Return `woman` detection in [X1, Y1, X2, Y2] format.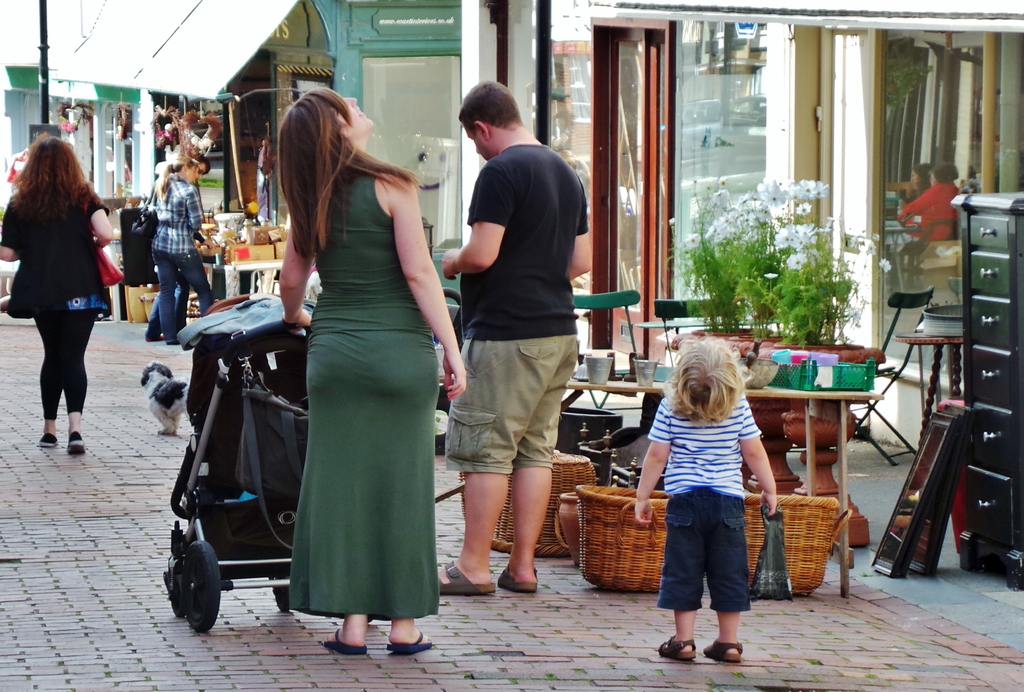
[143, 158, 214, 350].
